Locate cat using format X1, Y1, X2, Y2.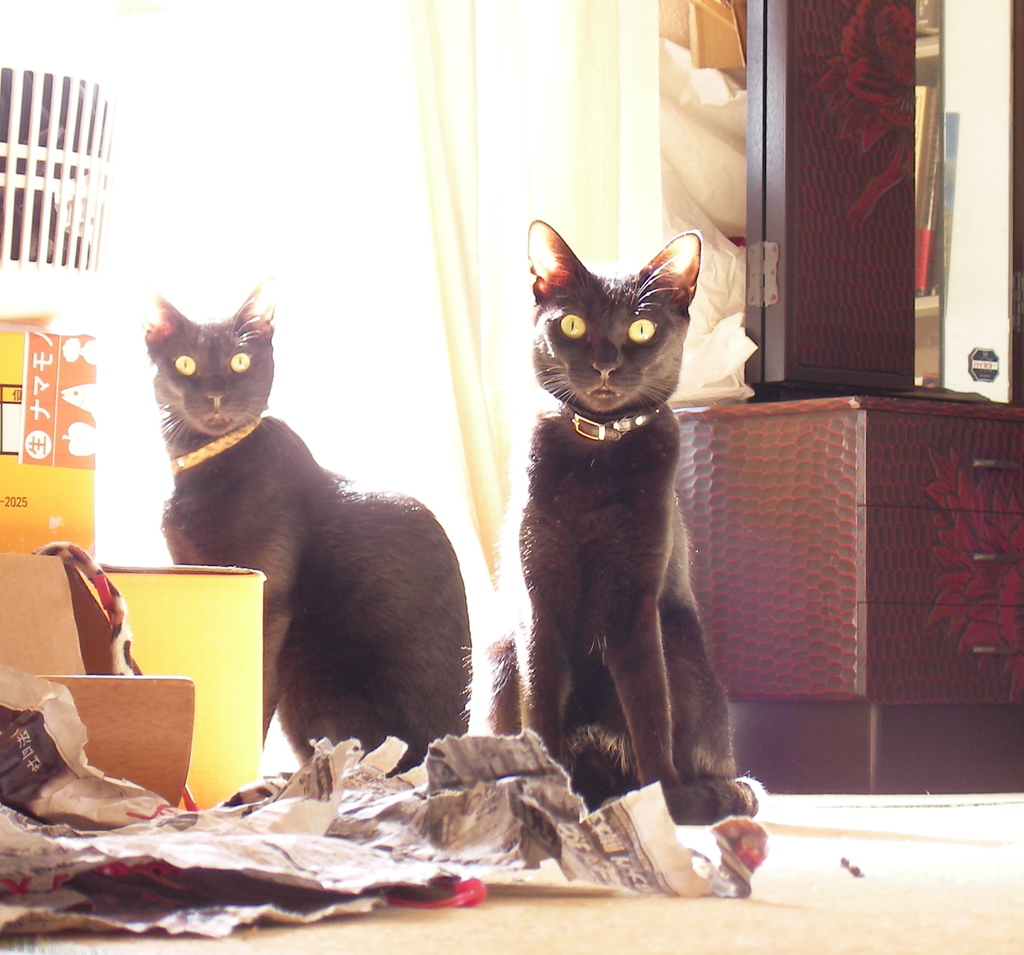
476, 206, 755, 842.
